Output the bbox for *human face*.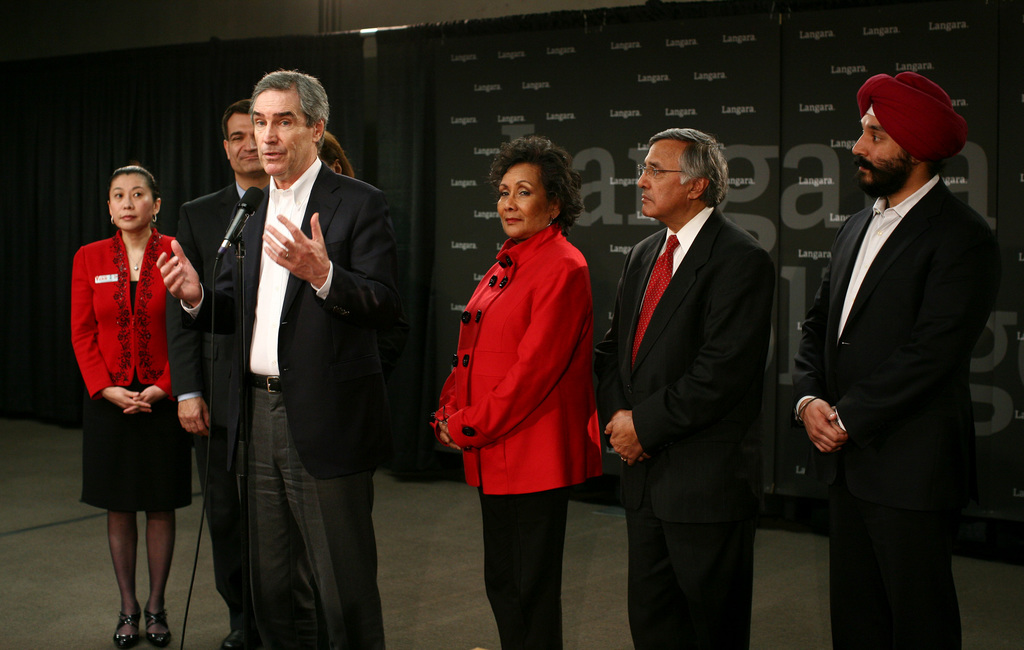
detection(495, 161, 548, 237).
